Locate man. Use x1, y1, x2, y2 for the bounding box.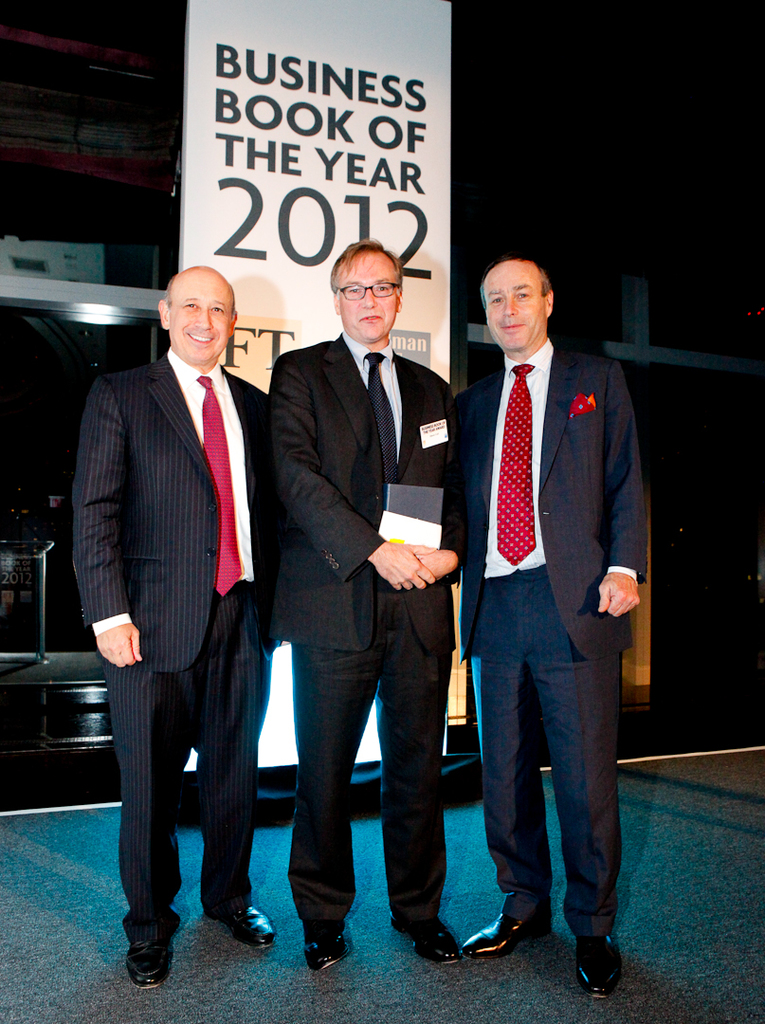
272, 241, 454, 972.
